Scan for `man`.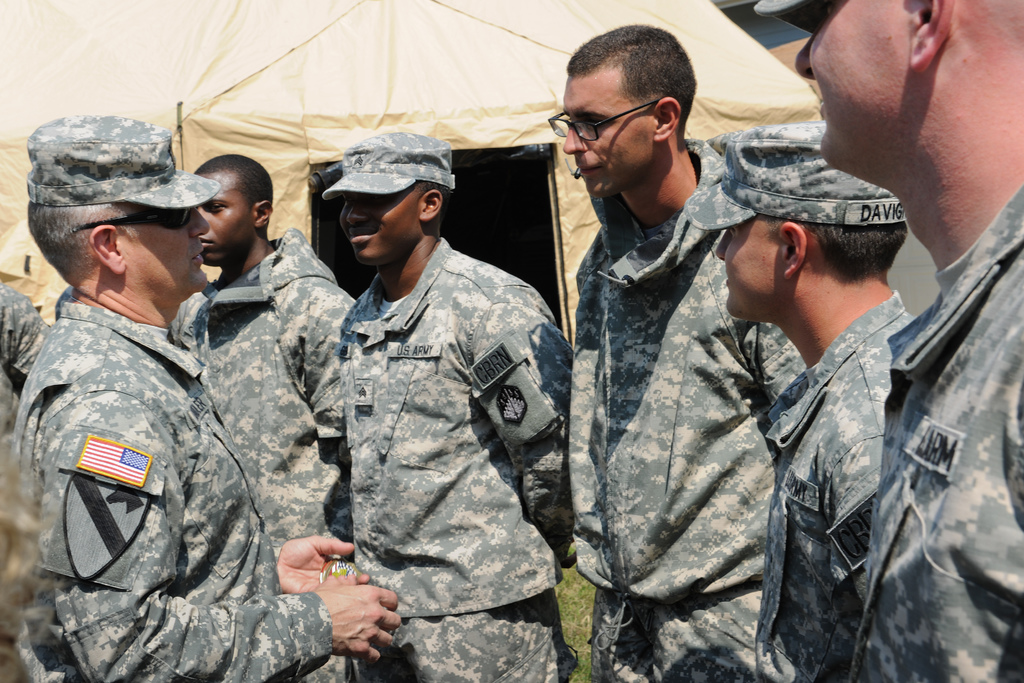
Scan result: bbox=[330, 147, 602, 682].
